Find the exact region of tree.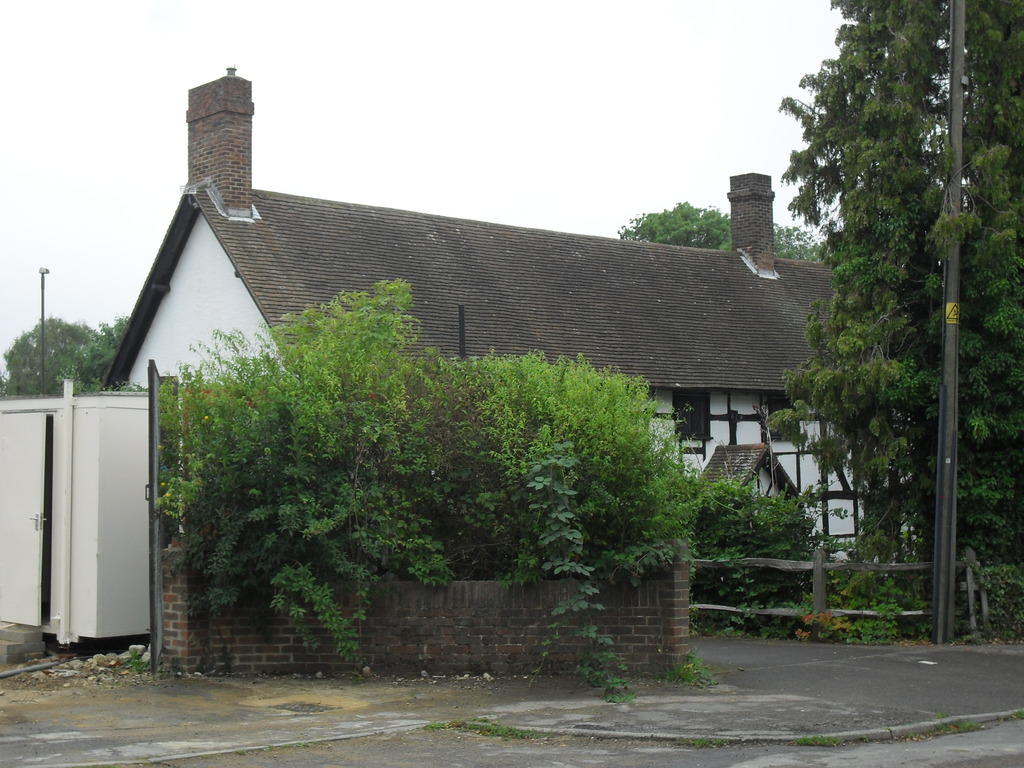
Exact region: rect(785, 0, 1001, 640).
